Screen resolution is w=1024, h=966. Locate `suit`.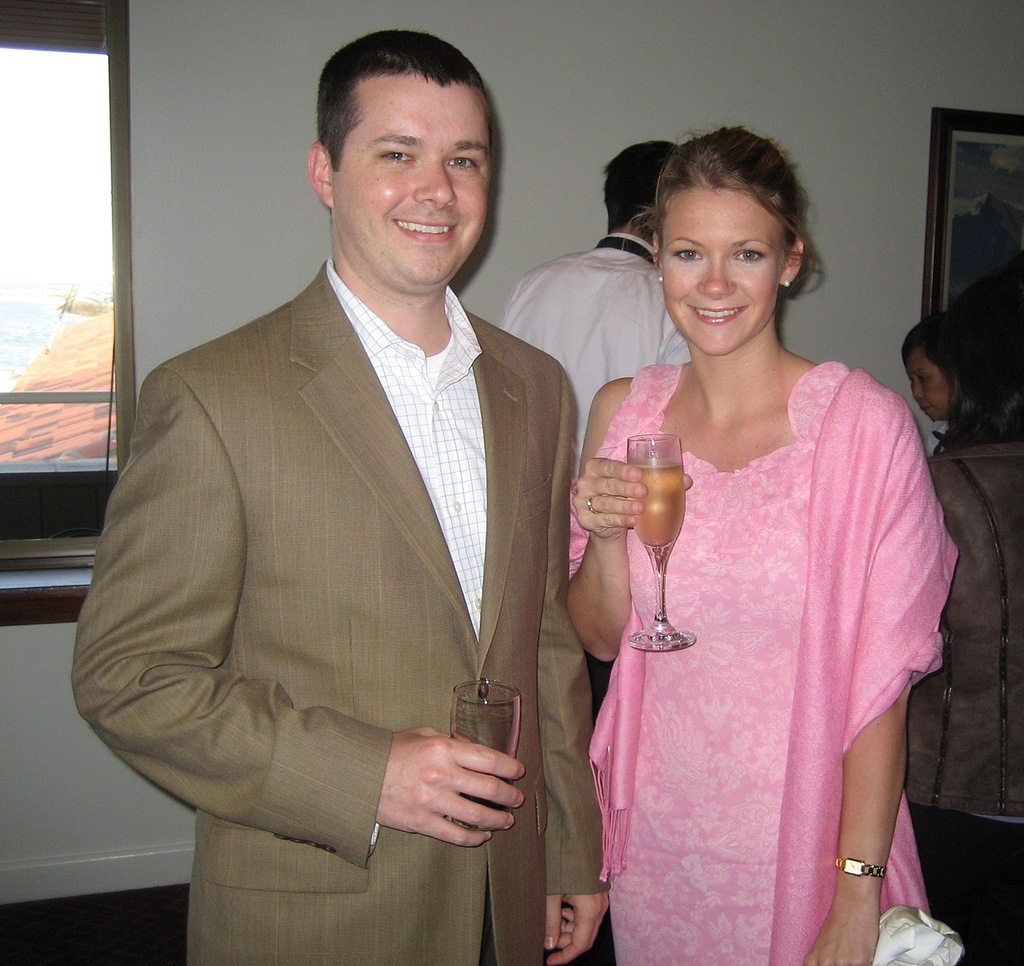
197/114/634/900.
